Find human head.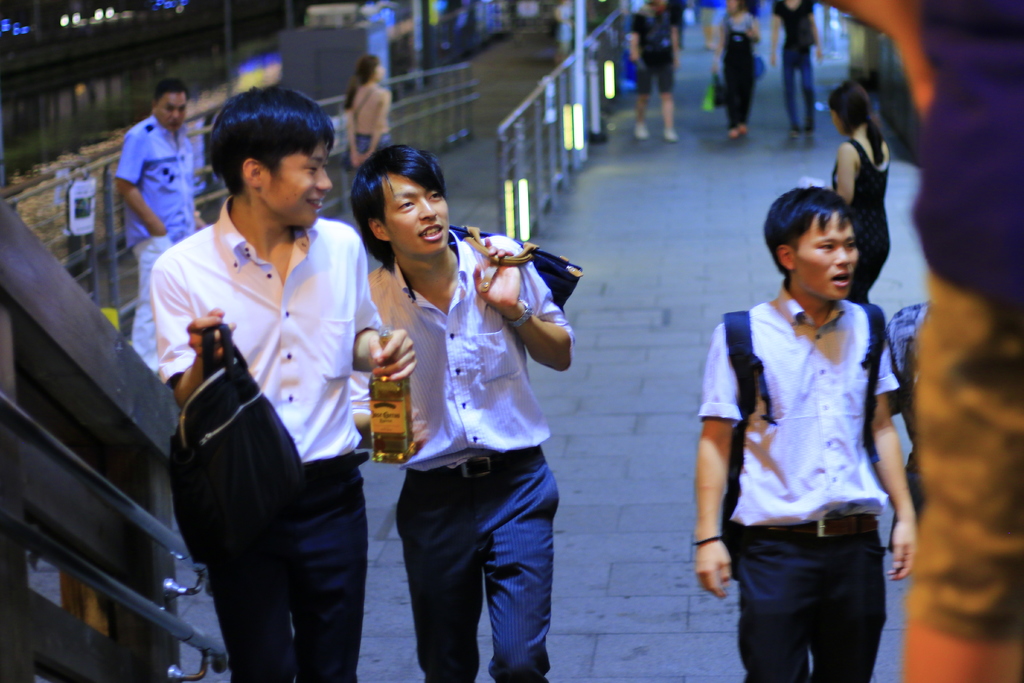
(764,185,863,300).
